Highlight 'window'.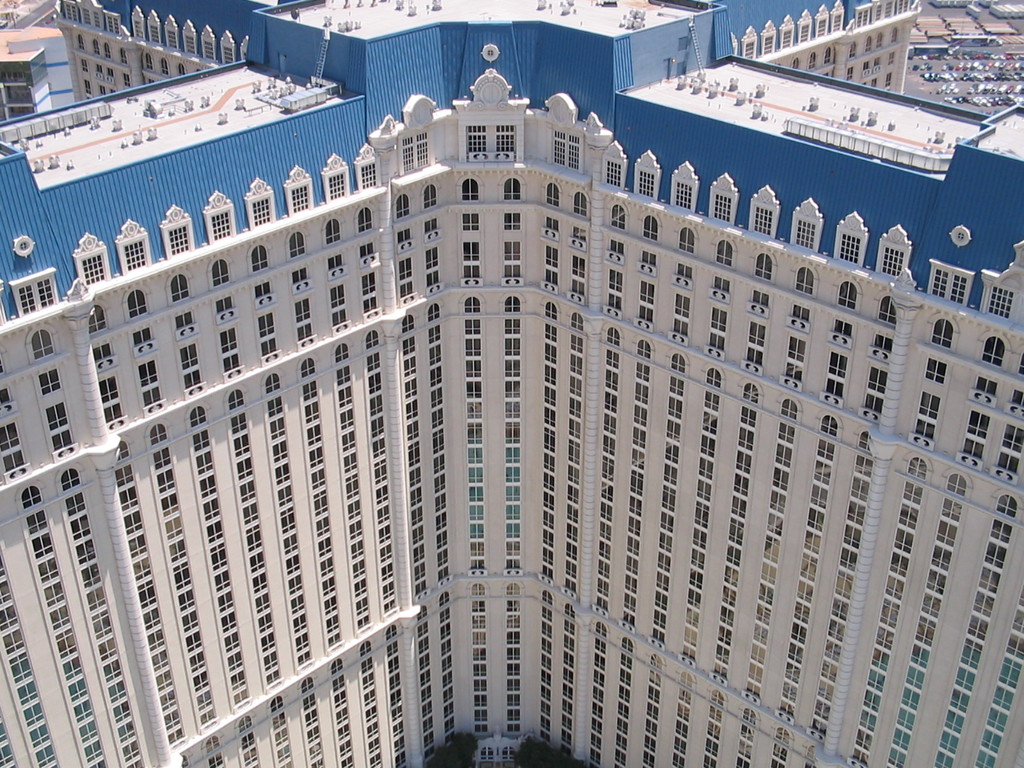
Highlighted region: x1=98 y1=652 x2=118 y2=684.
